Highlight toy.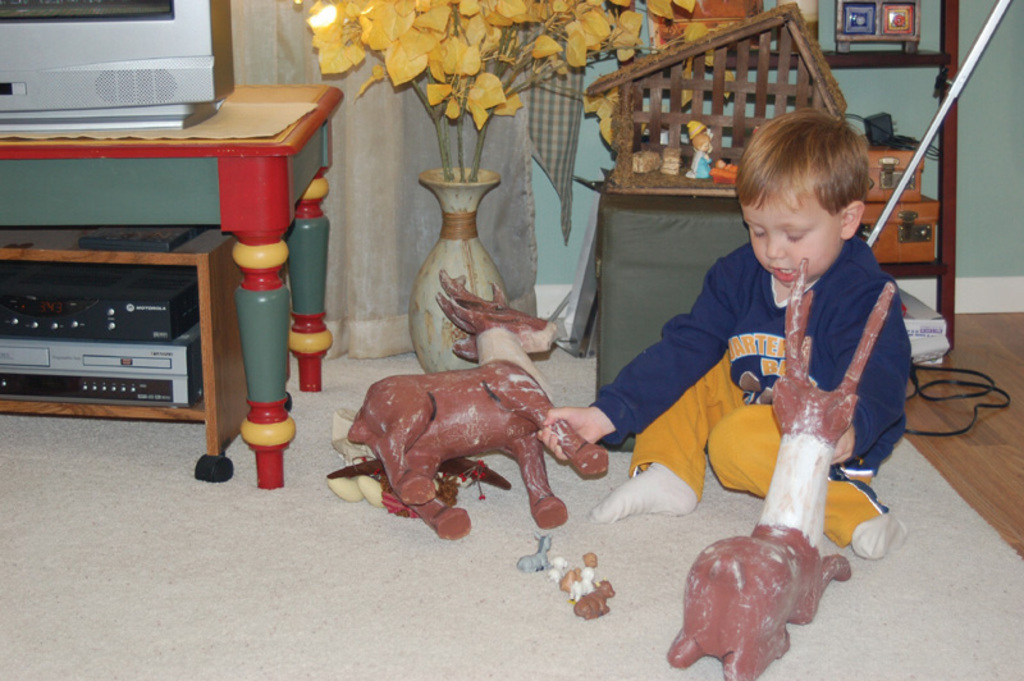
Highlighted region: Rect(548, 558, 572, 576).
